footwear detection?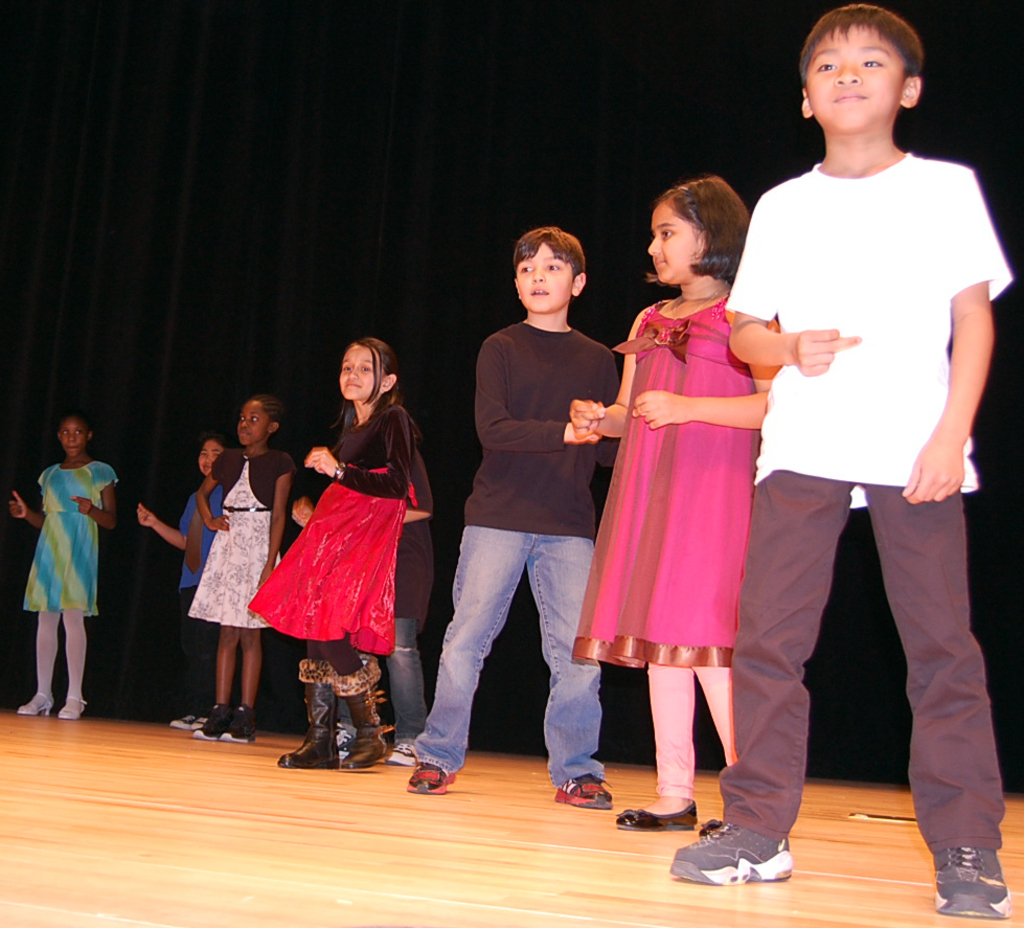
(x1=192, y1=715, x2=210, y2=727)
